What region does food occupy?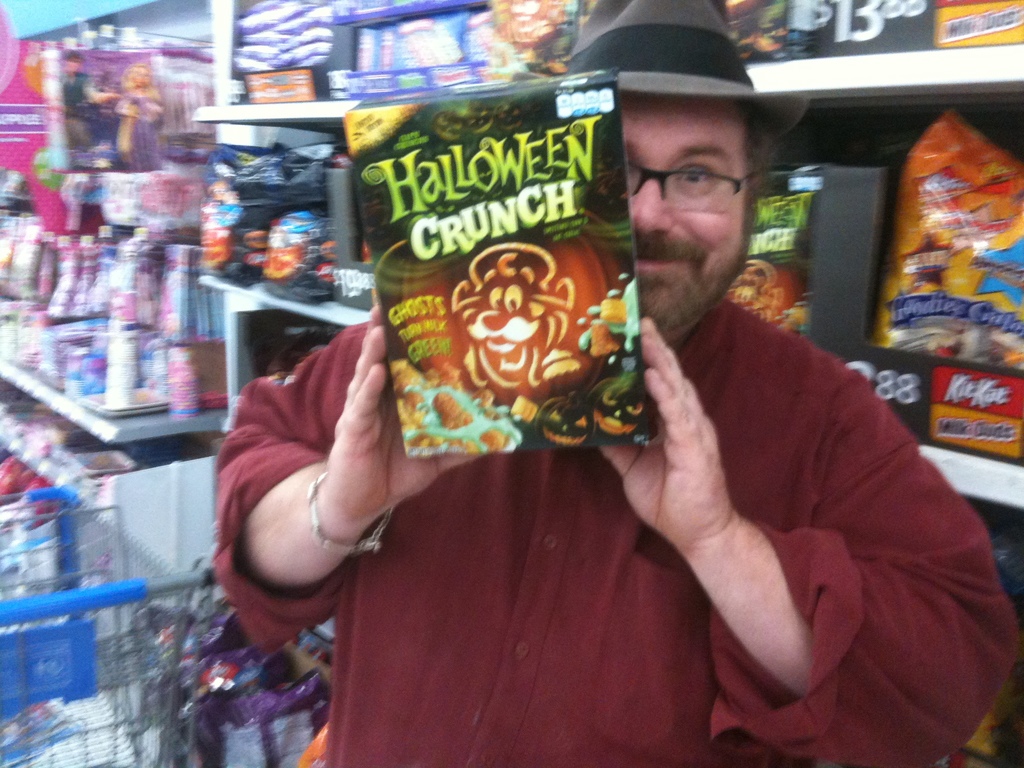
[389, 356, 541, 457].
